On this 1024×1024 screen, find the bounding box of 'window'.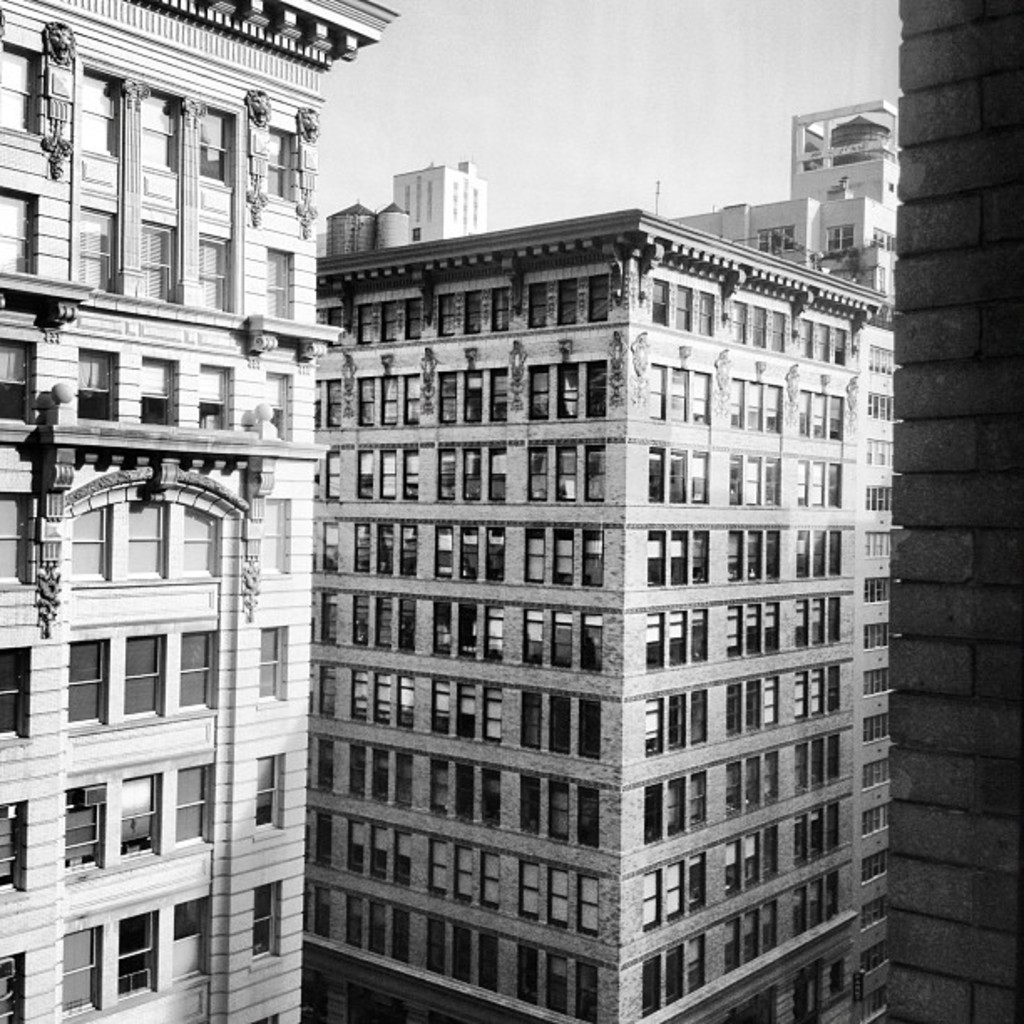
Bounding box: select_region(644, 530, 668, 584).
